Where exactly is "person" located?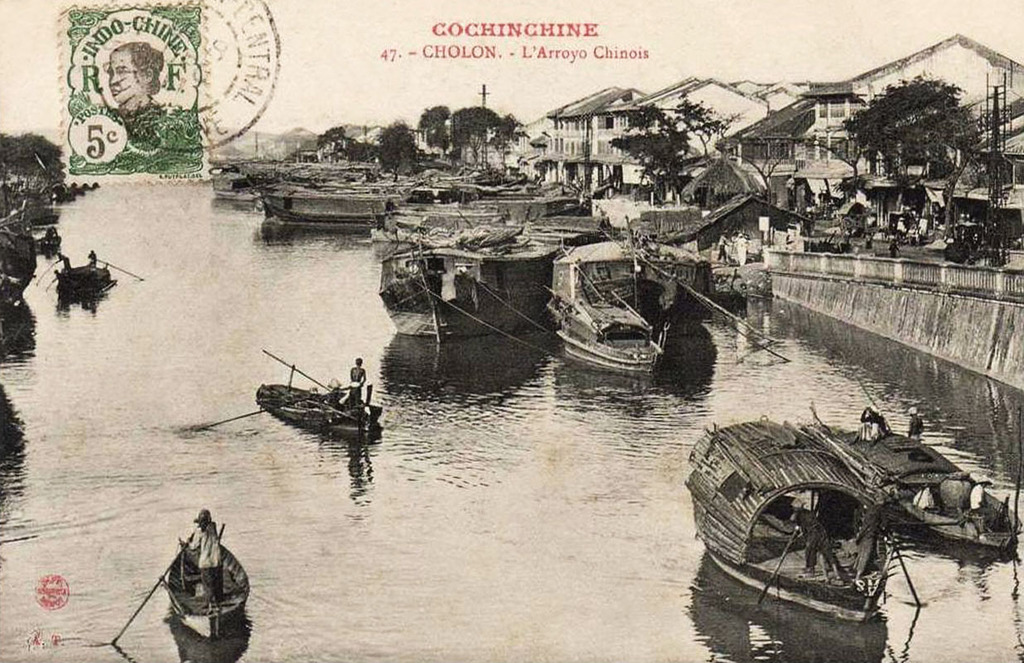
Its bounding box is locate(915, 480, 939, 516).
